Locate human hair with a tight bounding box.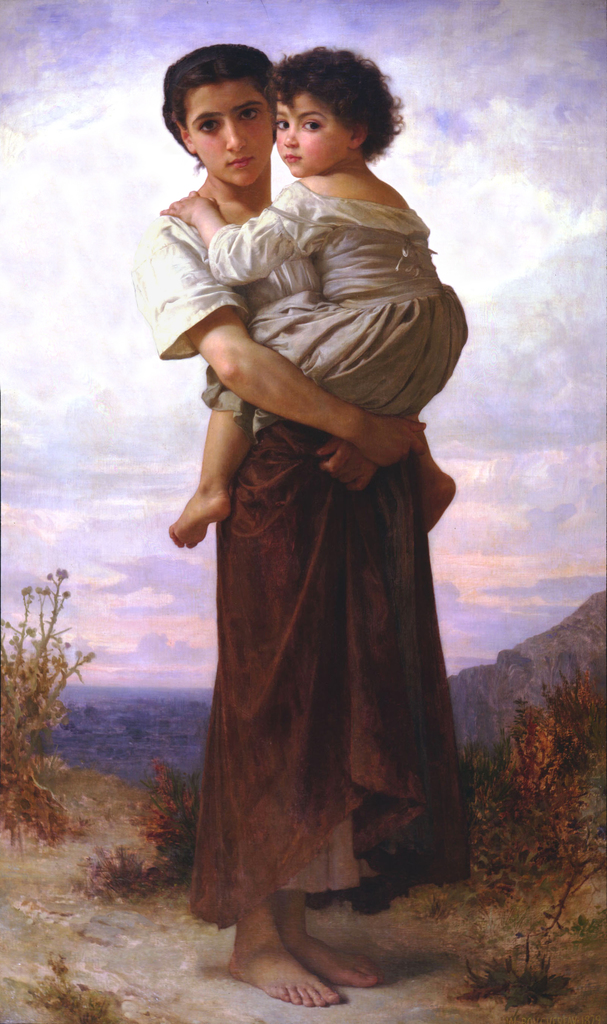
[159,42,277,175].
